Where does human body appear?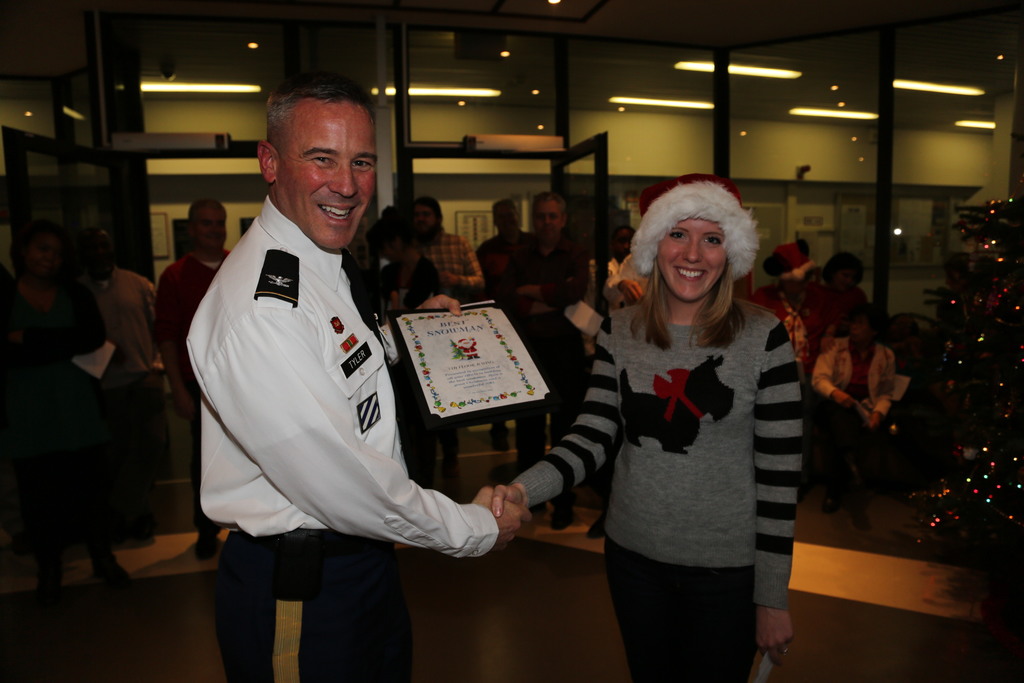
Appears at bbox(177, 71, 525, 682).
